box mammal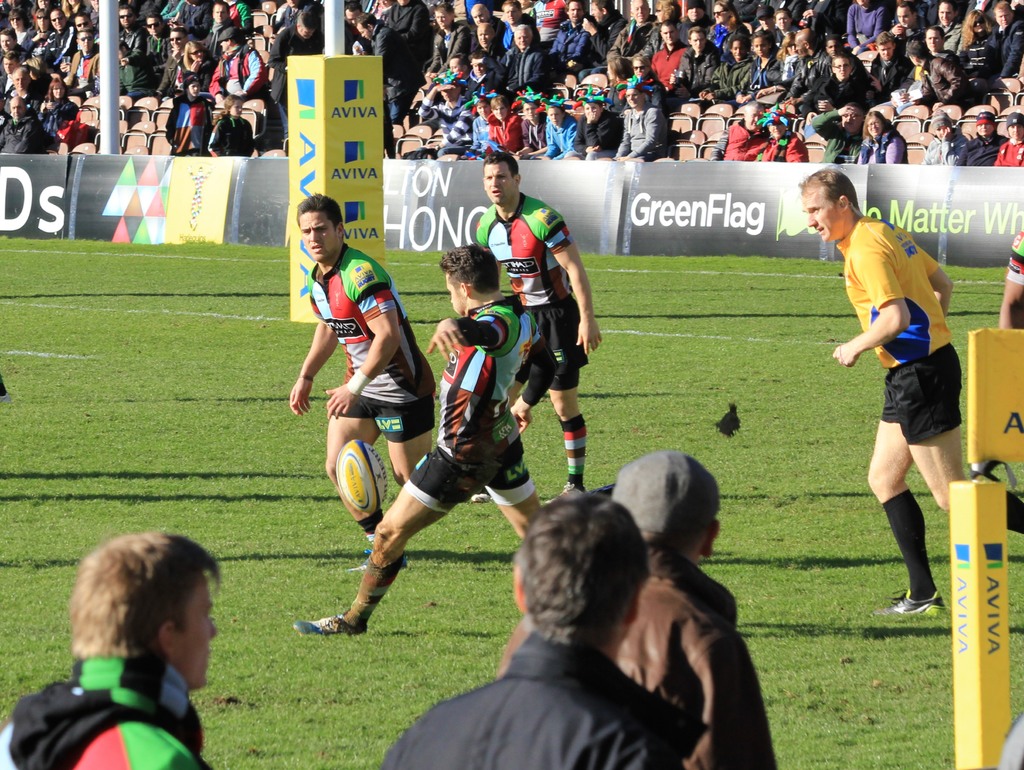
711:96:773:165
